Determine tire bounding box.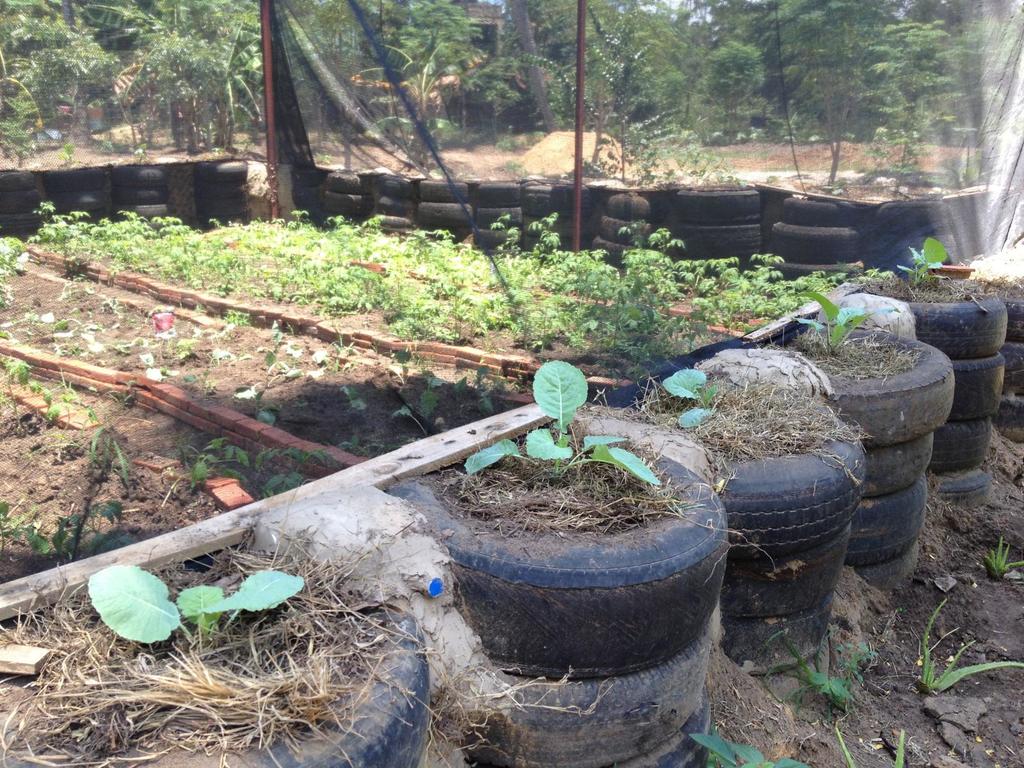
Determined: pyautogui.locateOnScreen(895, 229, 959, 265).
